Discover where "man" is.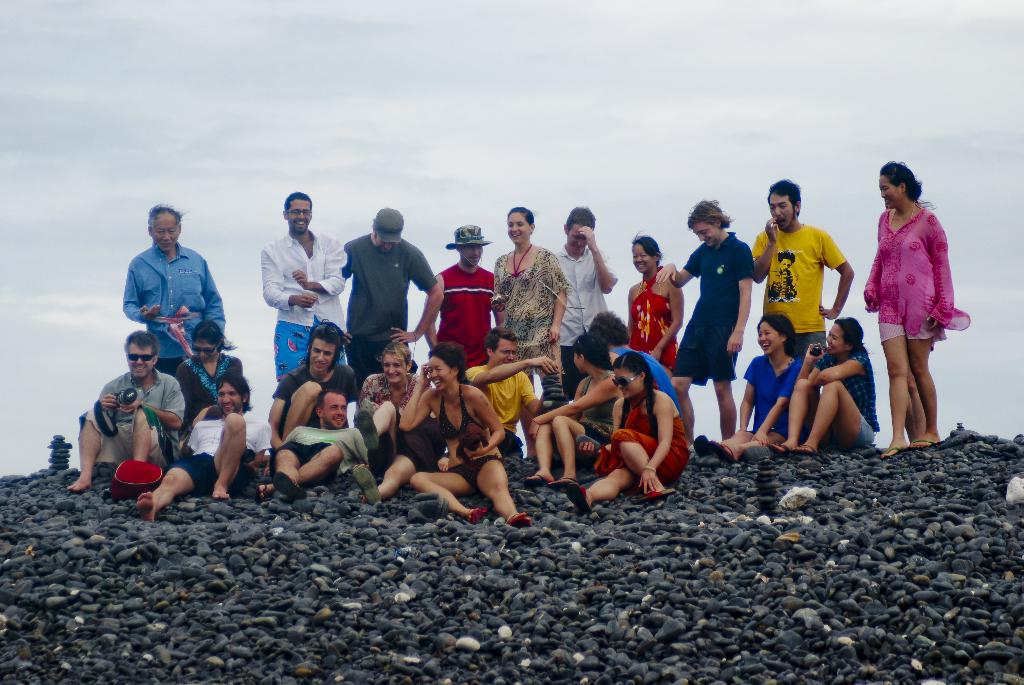
Discovered at pyautogui.locateOnScreen(420, 214, 502, 366).
